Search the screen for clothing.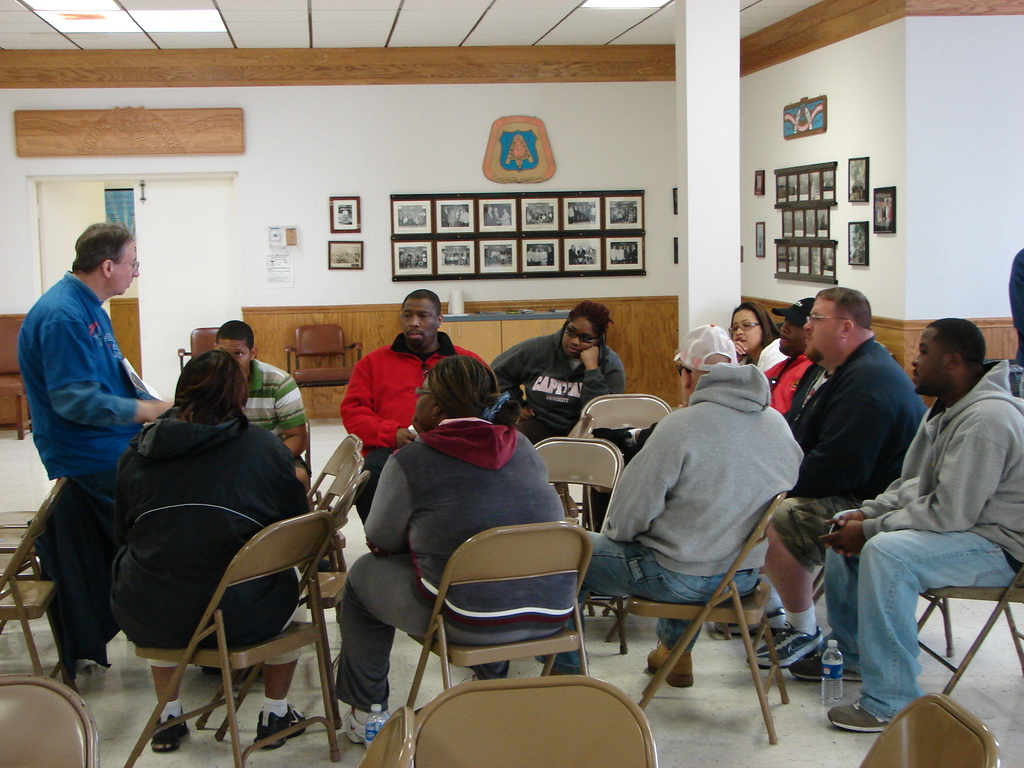
Found at <region>819, 359, 1023, 721</region>.
